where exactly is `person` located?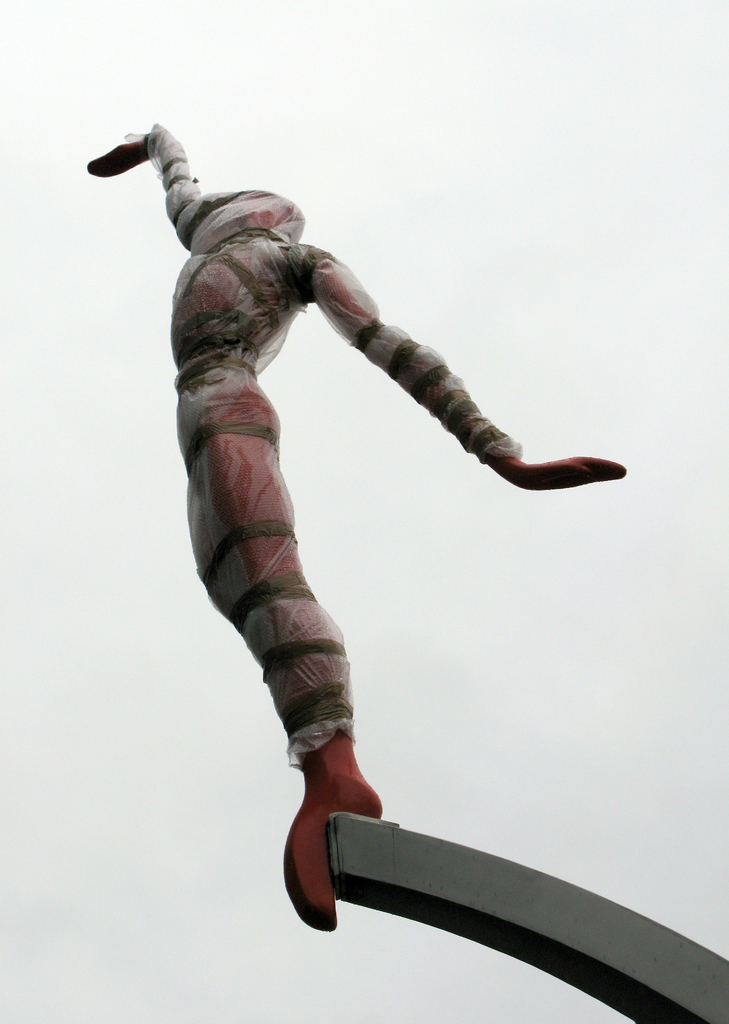
Its bounding box is Rect(145, 154, 671, 959).
